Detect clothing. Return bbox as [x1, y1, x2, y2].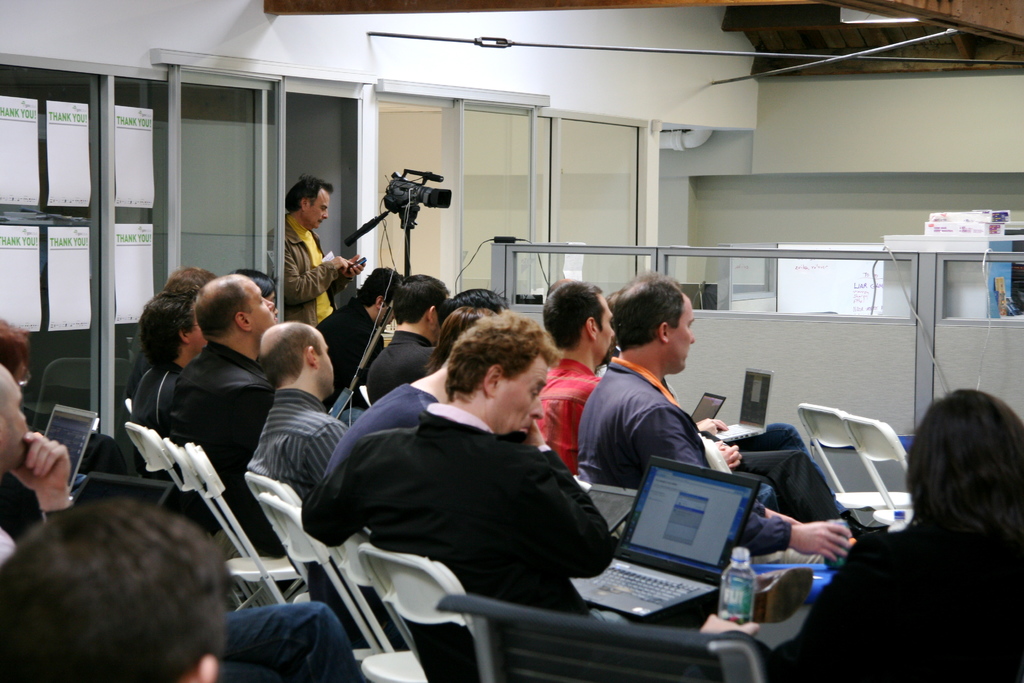
[760, 527, 1023, 682].
